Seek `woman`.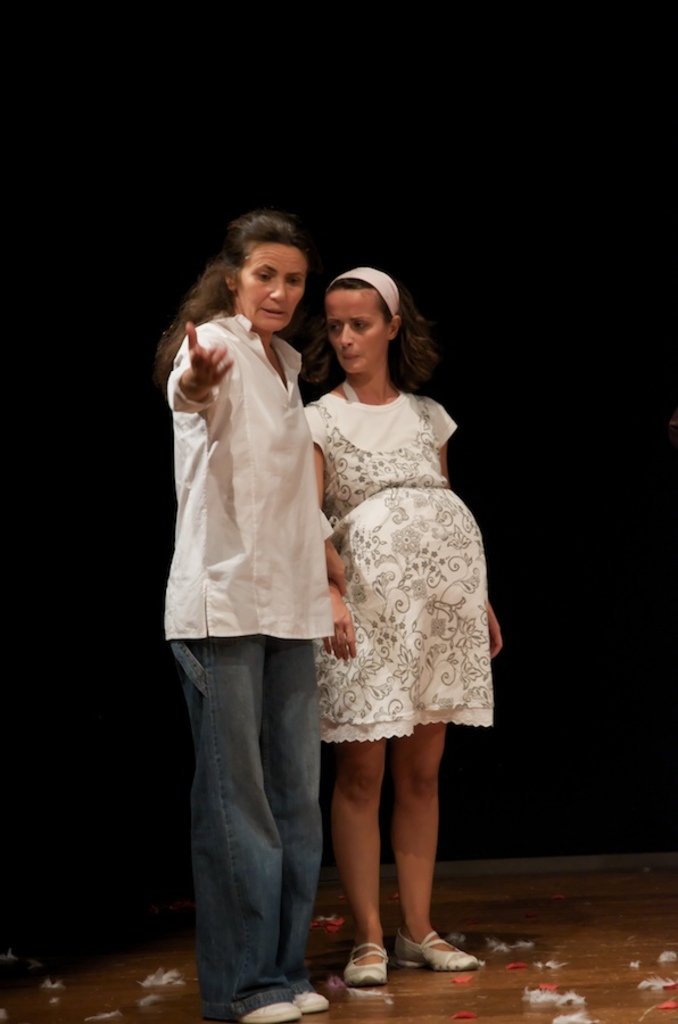
154 233 363 981.
